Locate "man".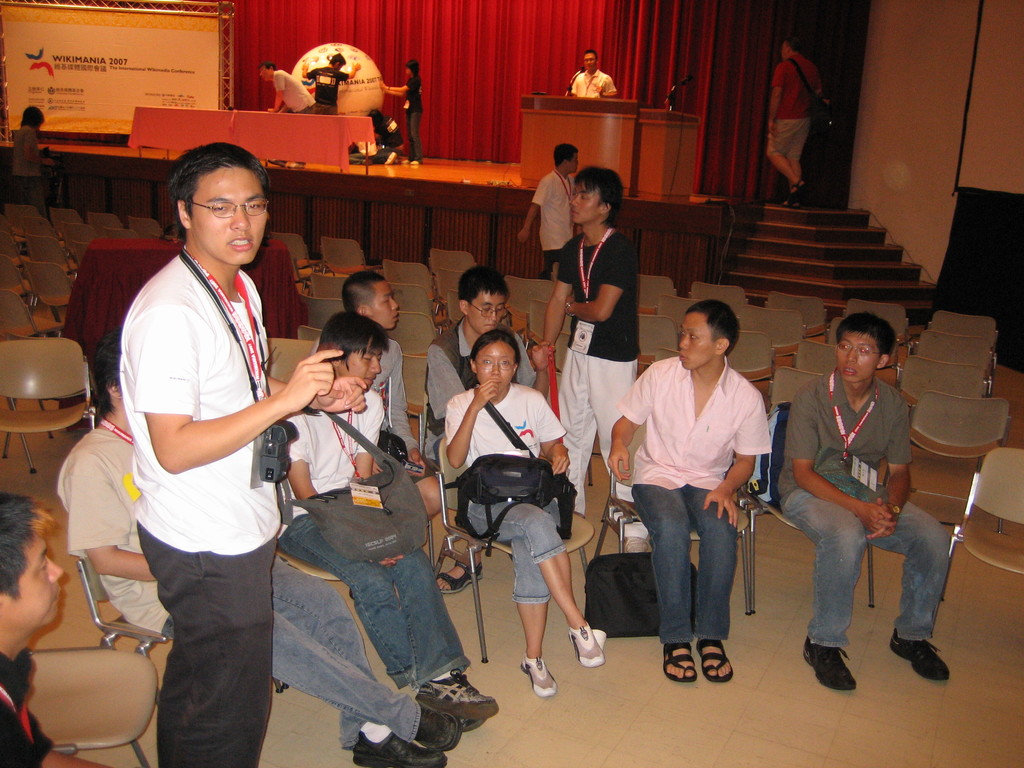
Bounding box: <bbox>571, 47, 621, 107</bbox>.
